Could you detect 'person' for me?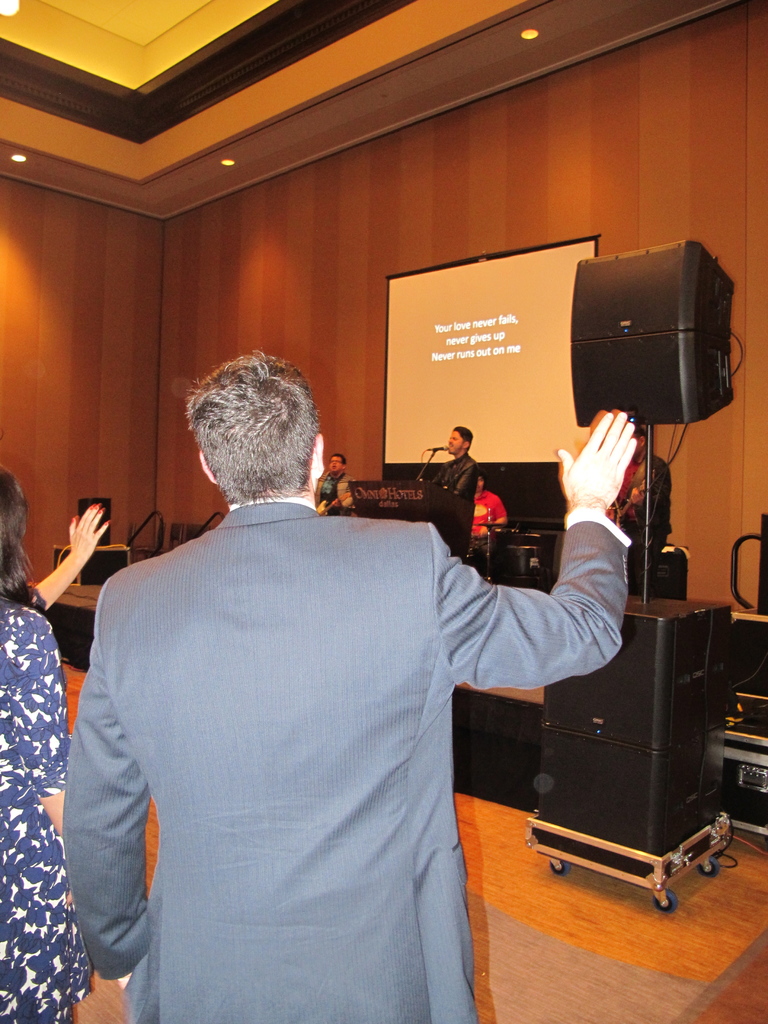
Detection result: 418, 429, 477, 563.
